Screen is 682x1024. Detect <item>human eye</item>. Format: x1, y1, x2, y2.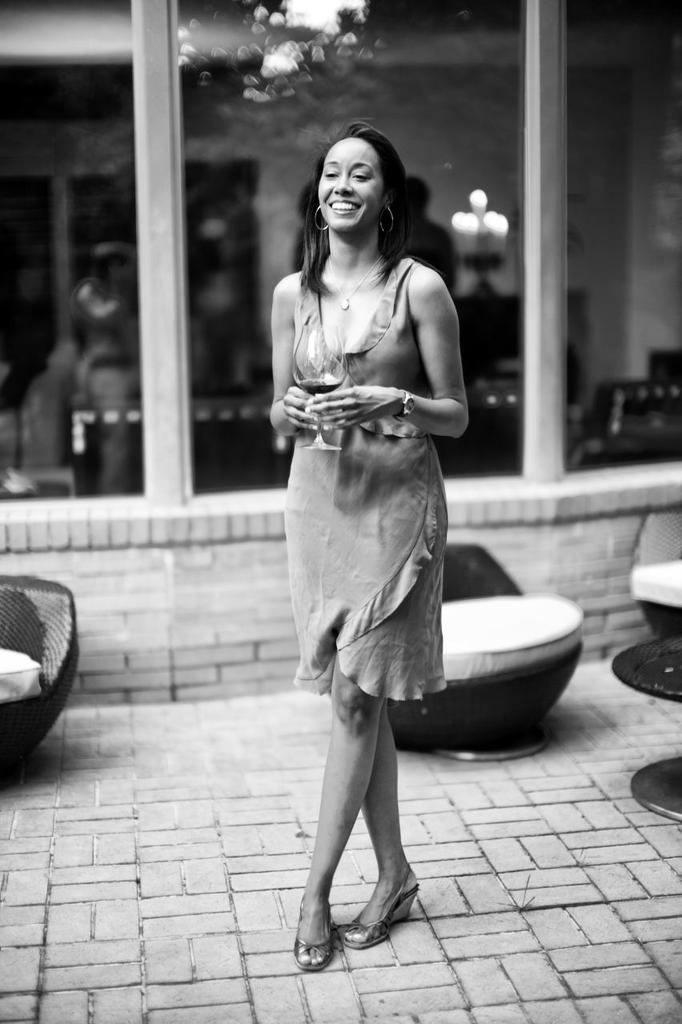
319, 165, 337, 182.
